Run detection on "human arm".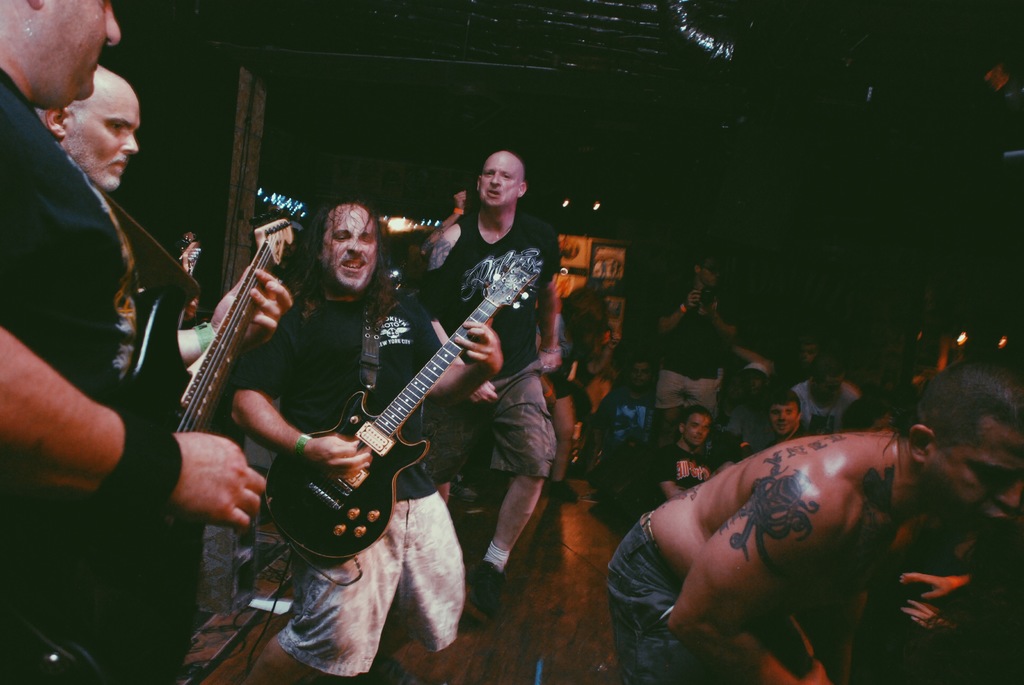
Result: bbox=[0, 323, 266, 523].
